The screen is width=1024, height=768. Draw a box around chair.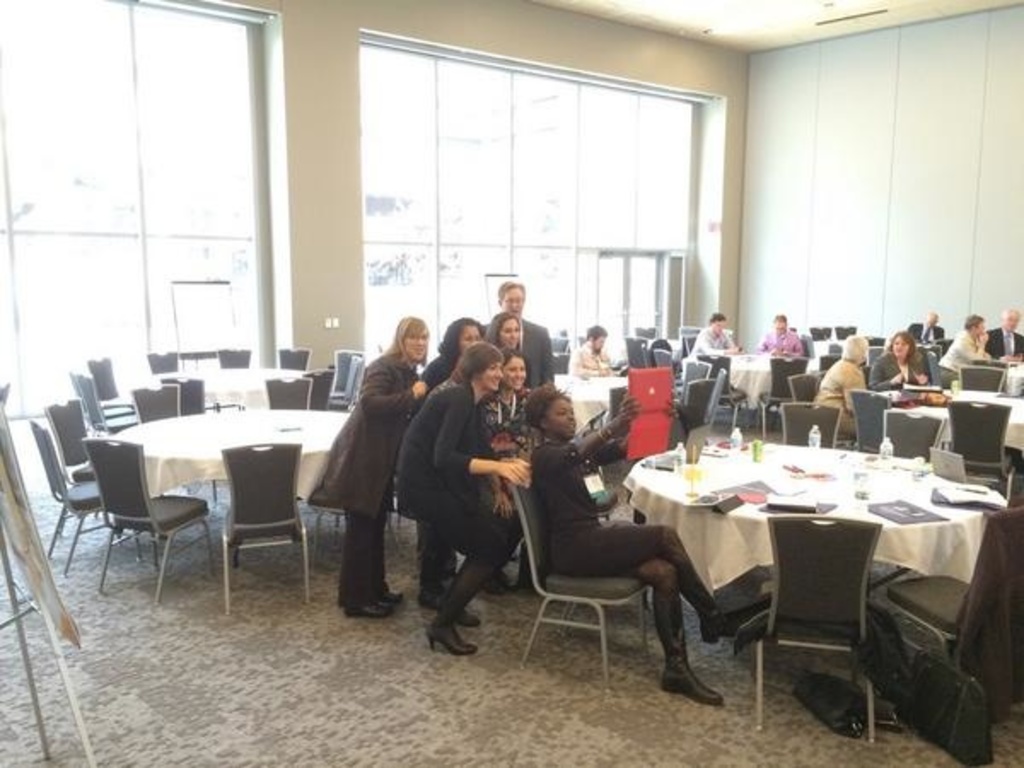
{"left": 807, "top": 323, "right": 833, "bottom": 340}.
